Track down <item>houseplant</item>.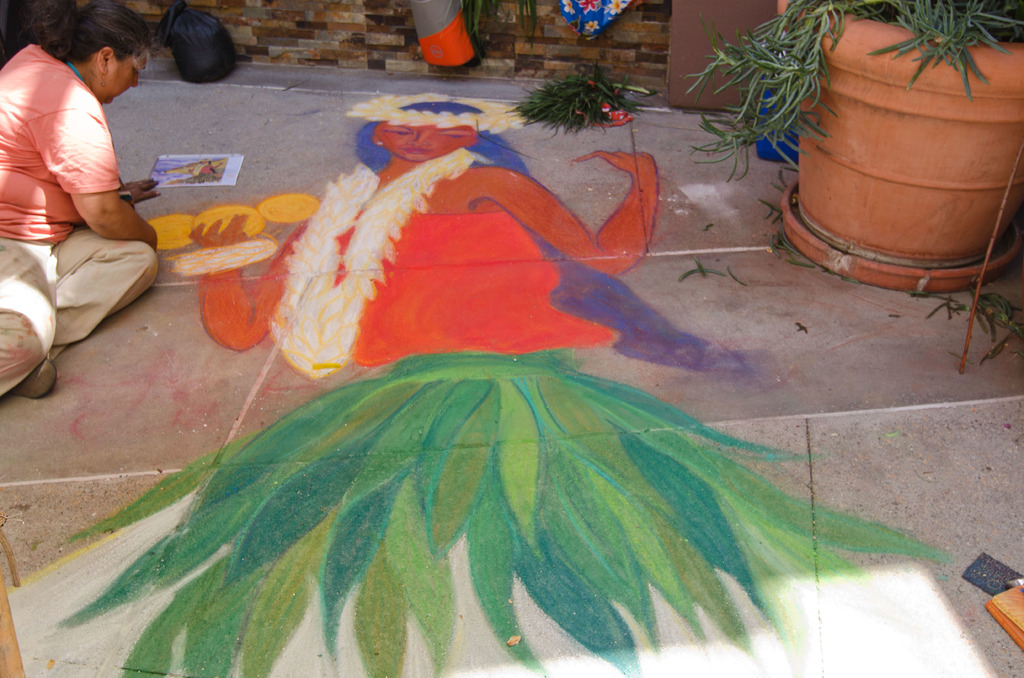
Tracked to {"left": 674, "top": 0, "right": 1023, "bottom": 293}.
